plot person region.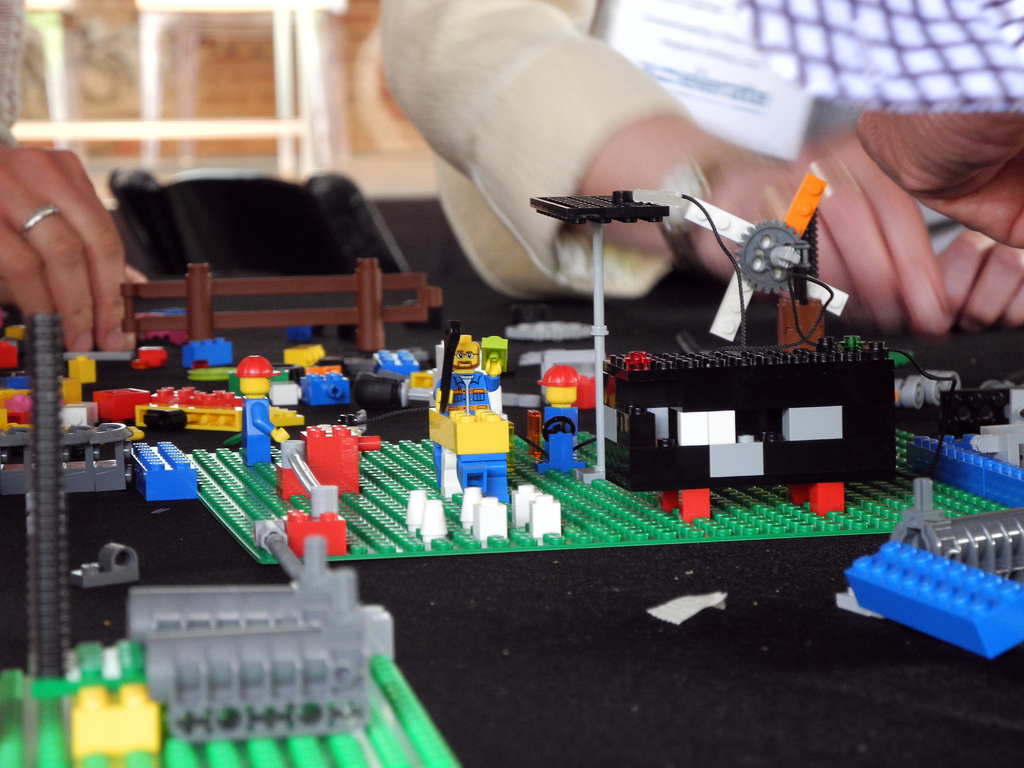
Plotted at 535 358 584 474.
